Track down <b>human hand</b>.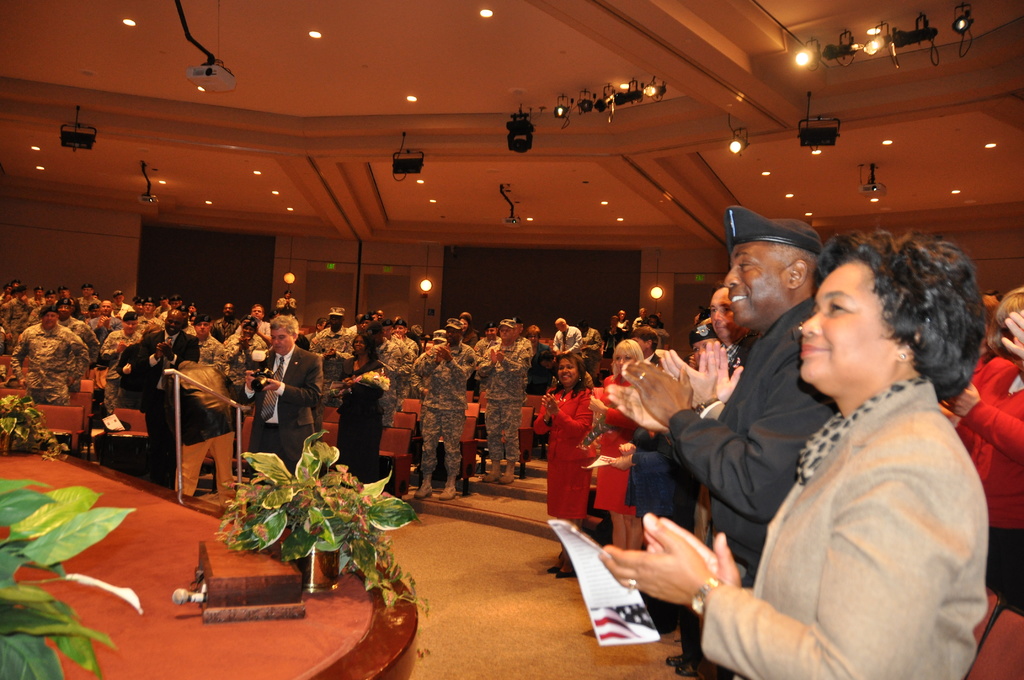
Tracked to 392,332,401,339.
